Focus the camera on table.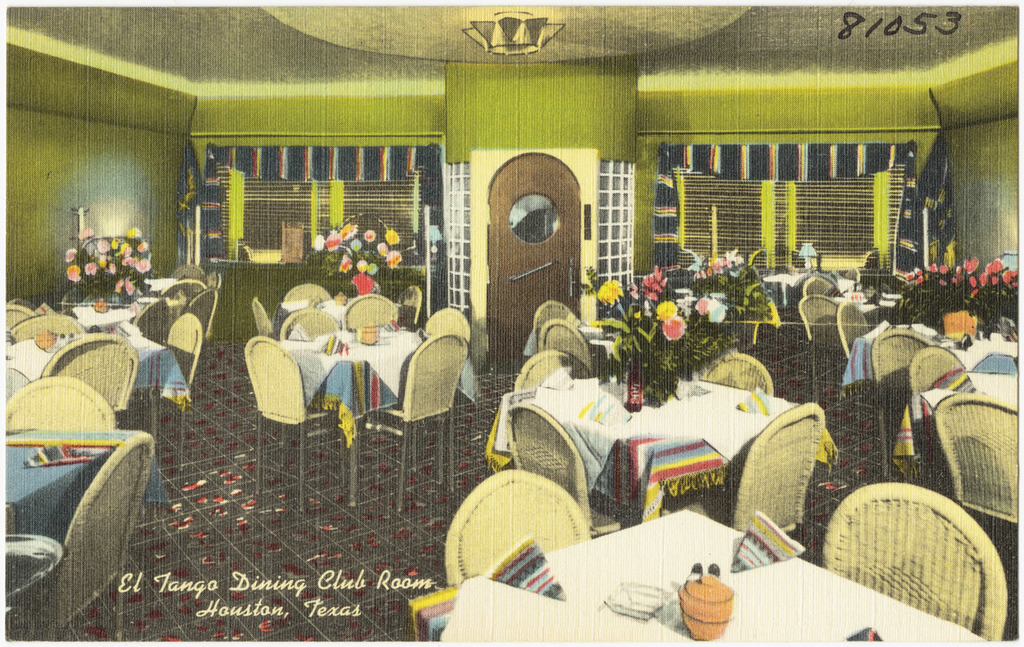
Focus region: {"x1": 237, "y1": 324, "x2": 427, "y2": 442}.
